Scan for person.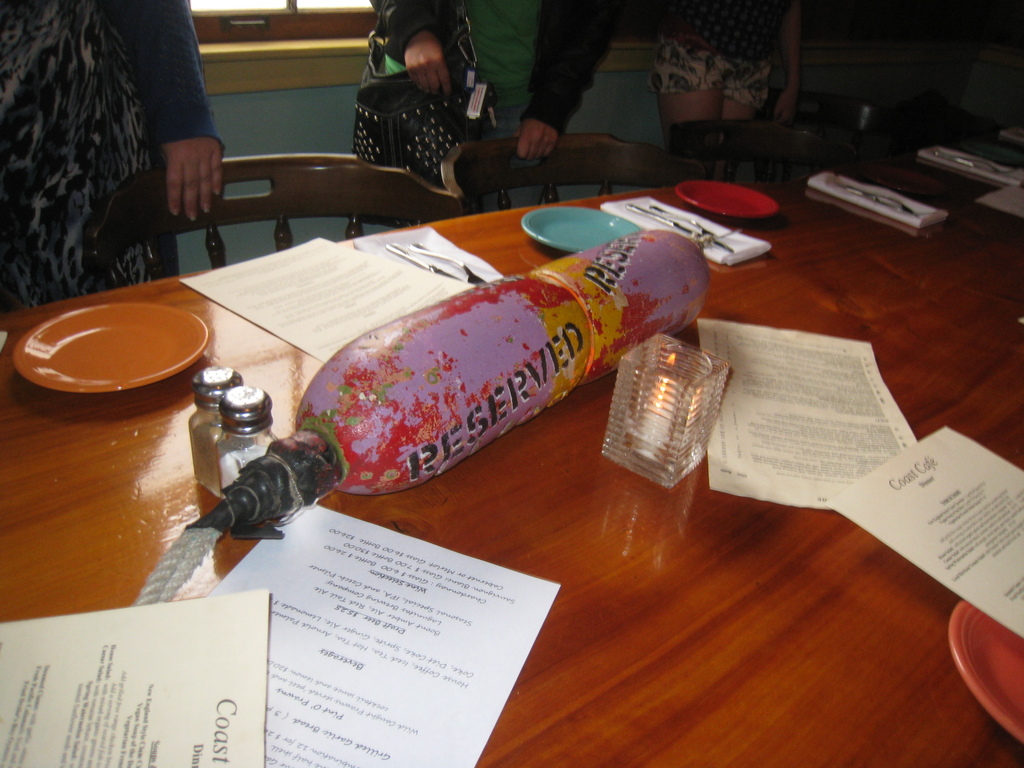
Scan result: pyautogui.locateOnScreen(660, 0, 806, 126).
